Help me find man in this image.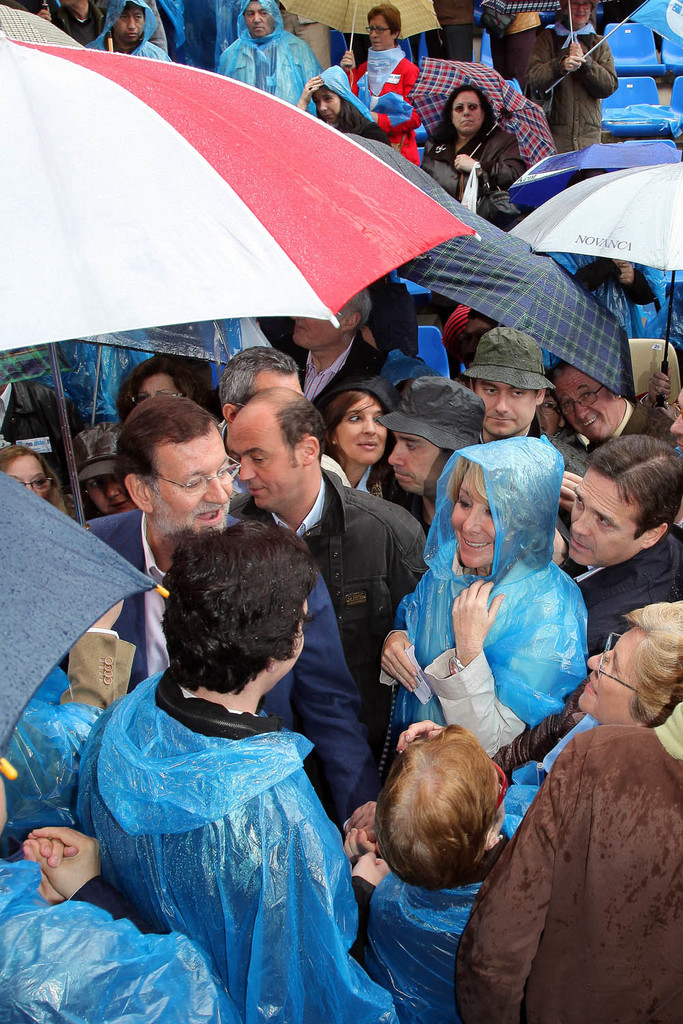
Found it: x1=219, y1=0, x2=320, y2=122.
